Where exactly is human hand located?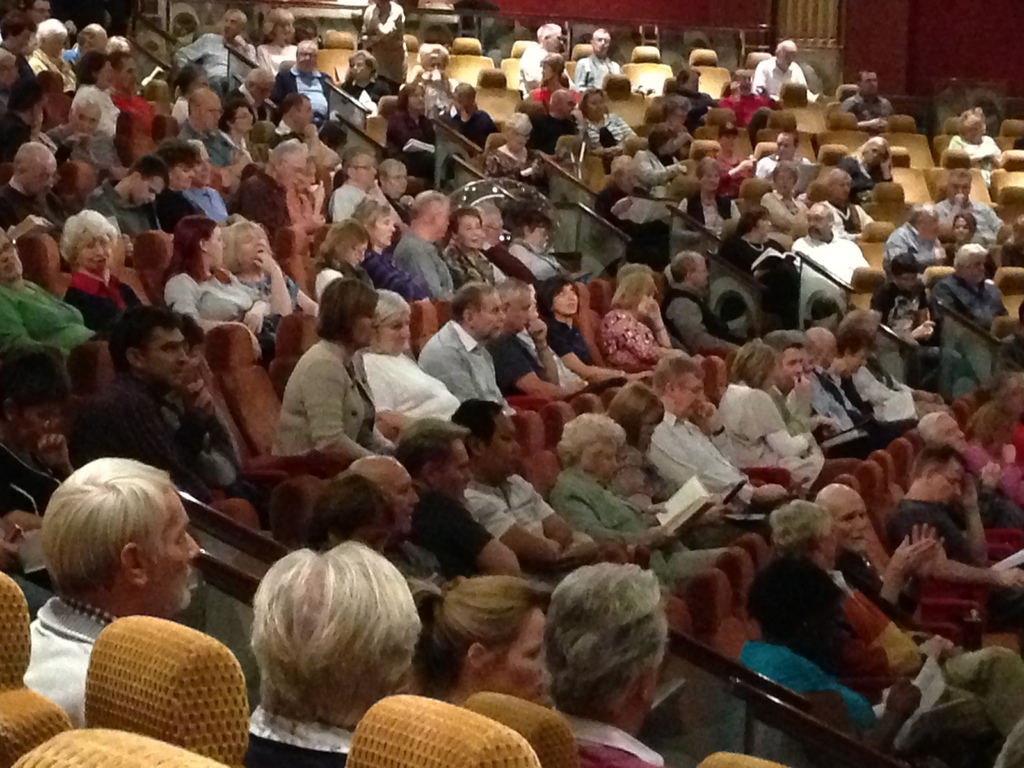
Its bounding box is Rect(634, 368, 658, 384).
